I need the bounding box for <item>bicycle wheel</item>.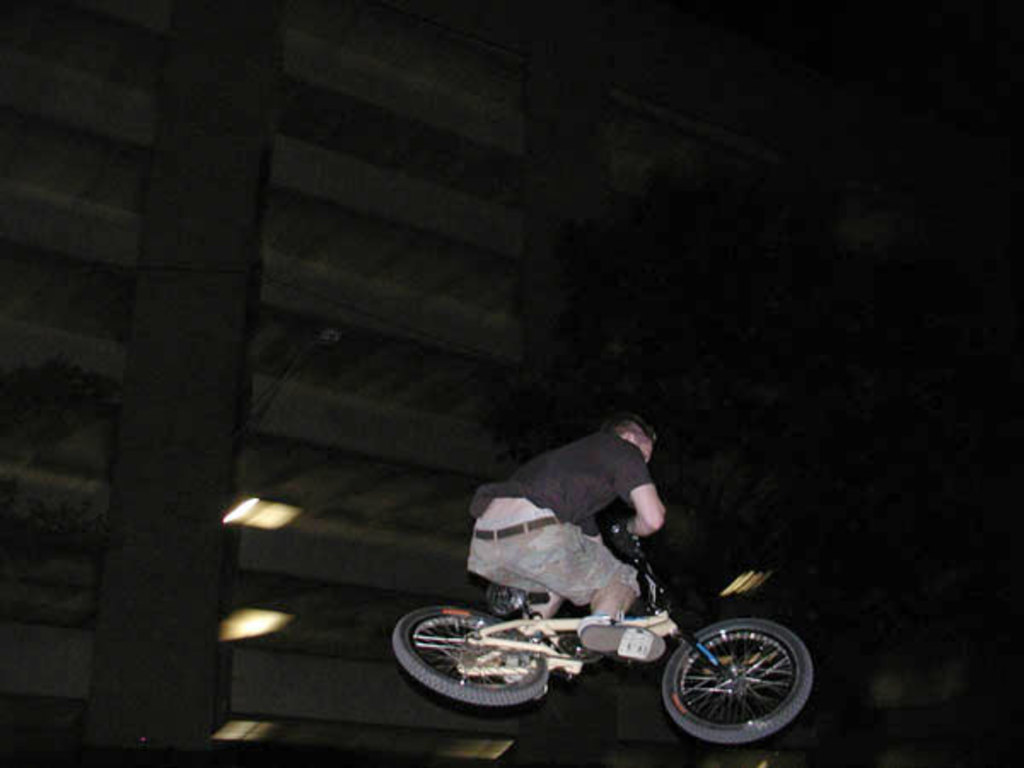
Here it is: <region>403, 604, 560, 722</region>.
